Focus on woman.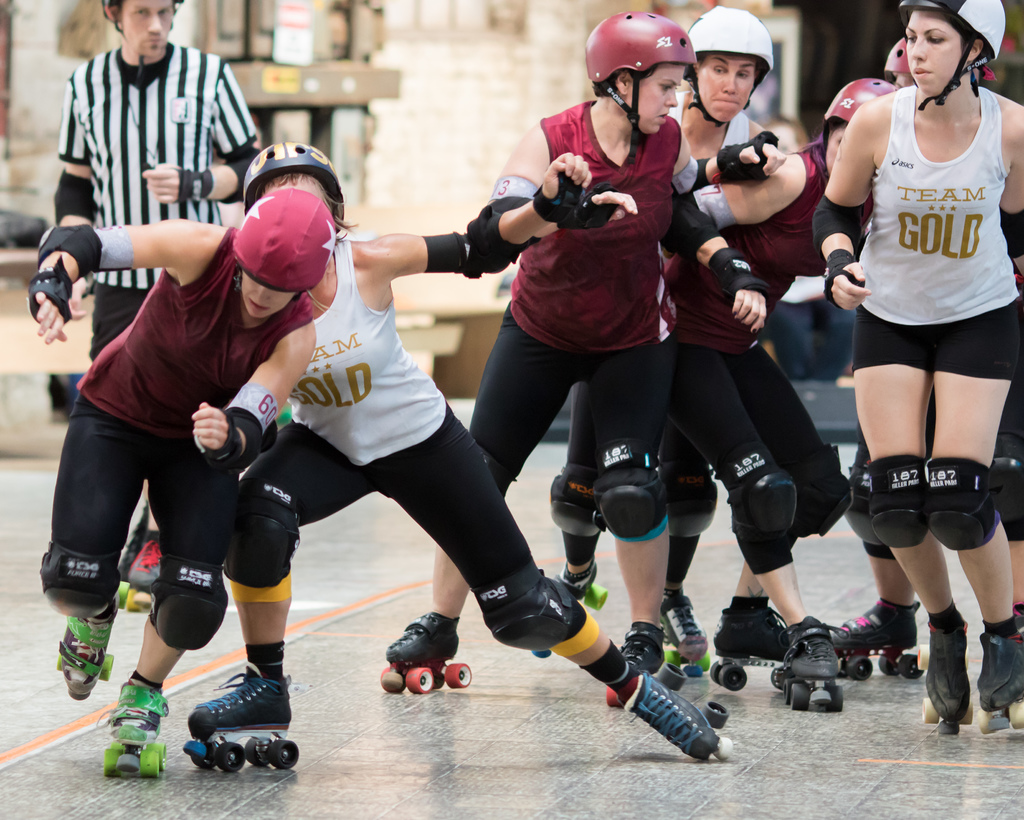
Focused at detection(555, 8, 775, 662).
